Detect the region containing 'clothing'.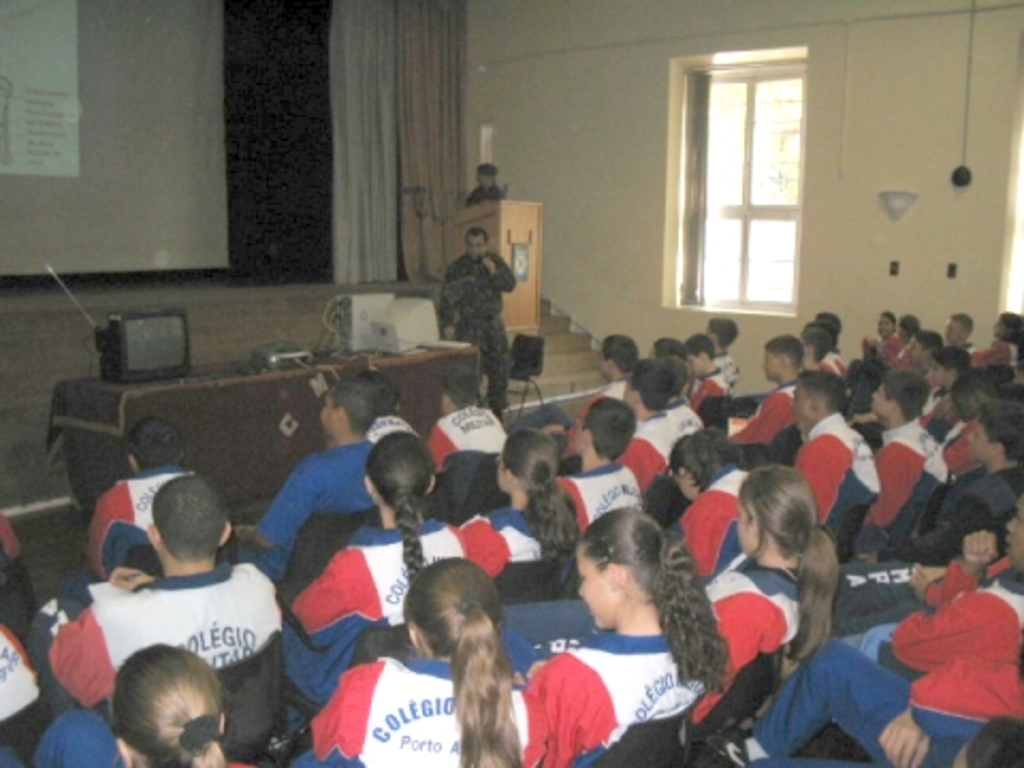
BBox(802, 407, 879, 553).
